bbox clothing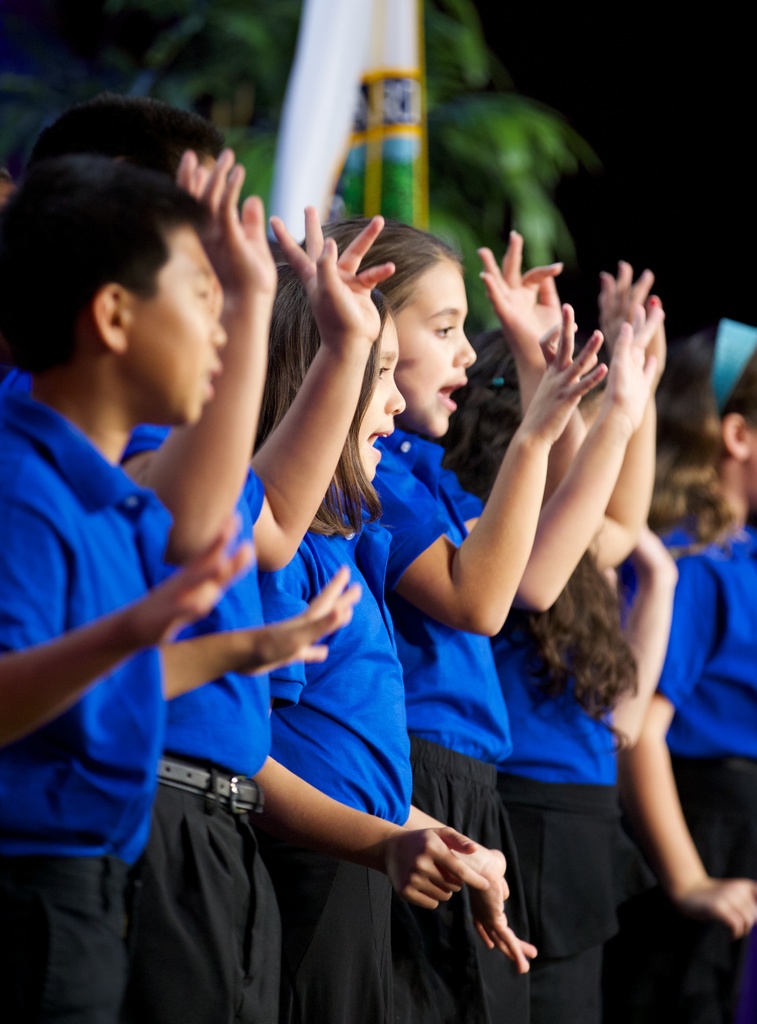
left=118, top=421, right=274, bottom=1023
